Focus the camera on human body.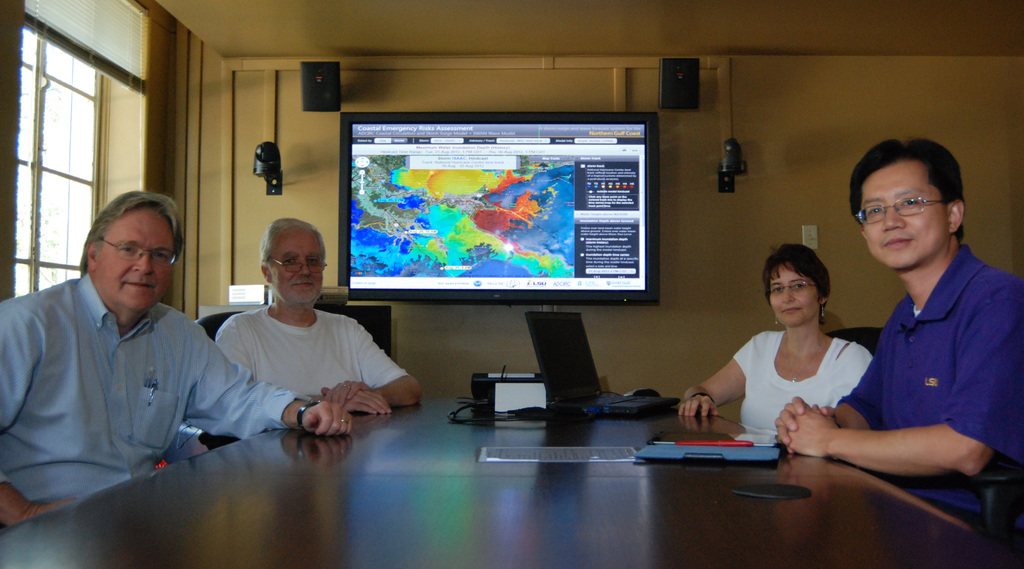
Focus region: <box>205,213,413,439</box>.
